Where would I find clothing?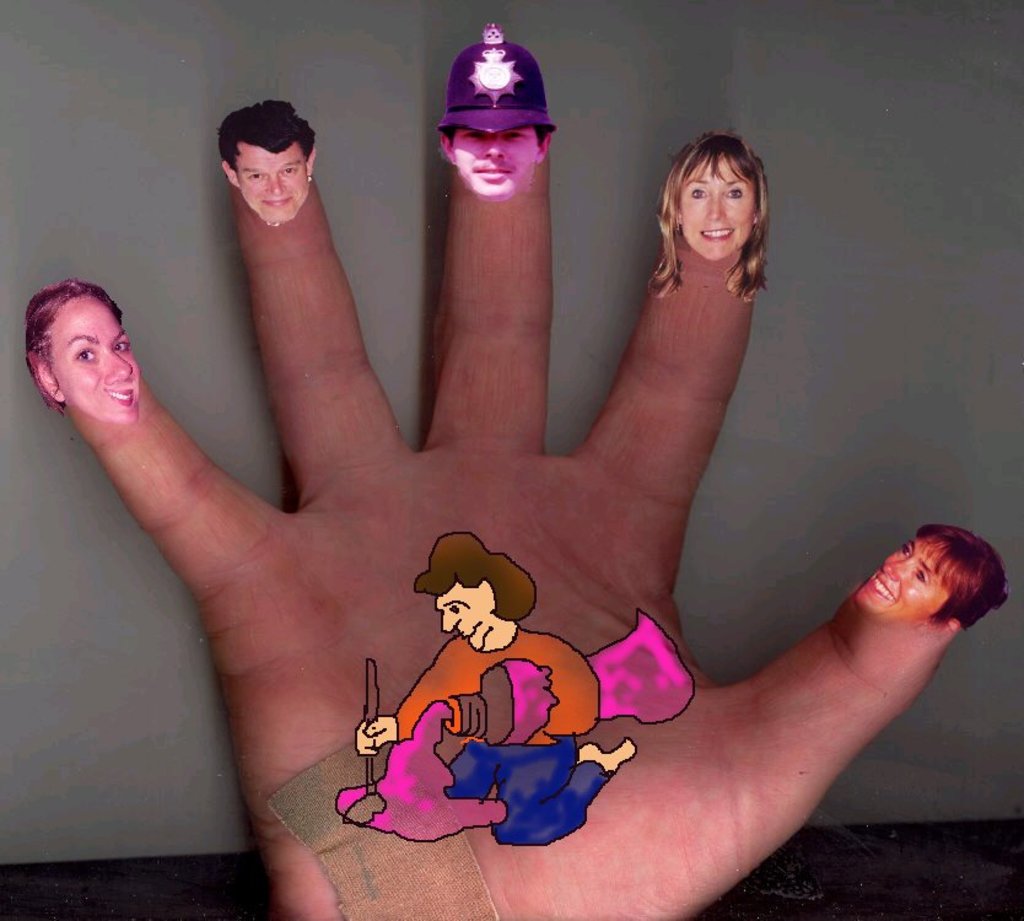
At 438:22:556:193.
